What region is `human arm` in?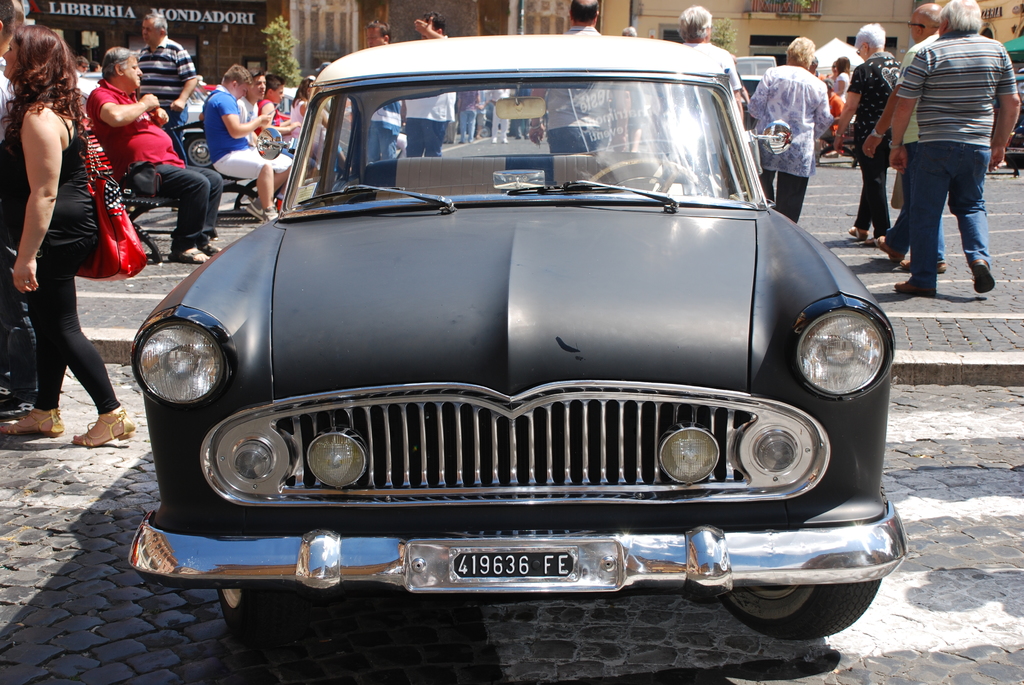
(left=414, top=17, right=445, bottom=37).
